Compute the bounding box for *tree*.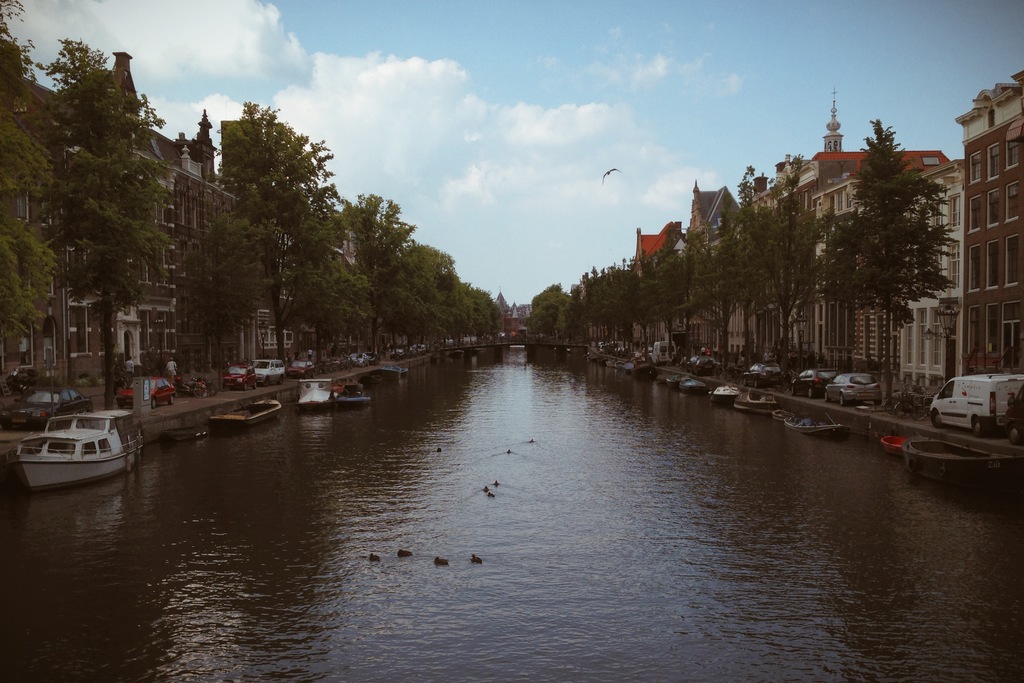
<bbox>0, 0, 61, 379</bbox>.
